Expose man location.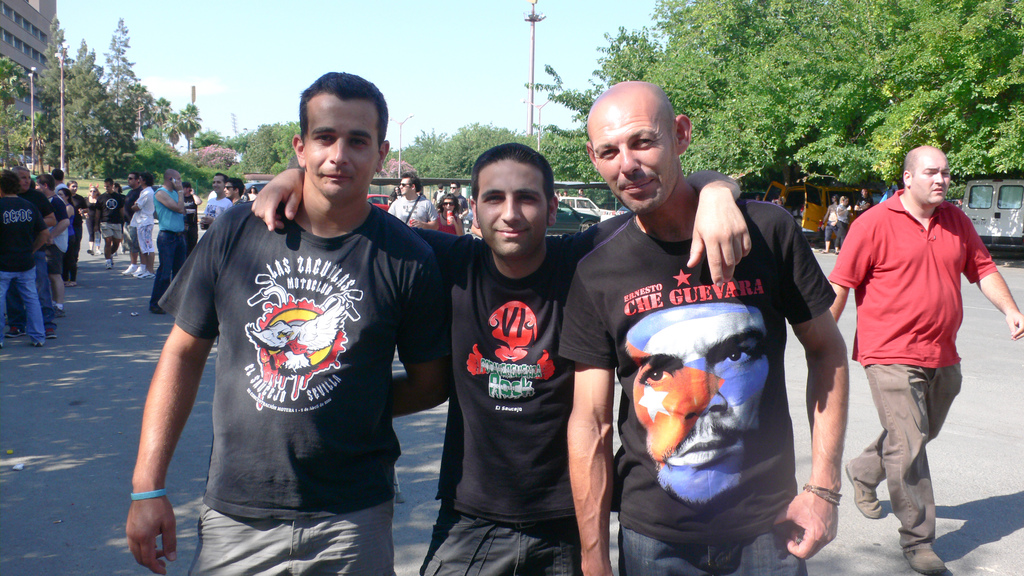
Exposed at {"x1": 199, "y1": 171, "x2": 229, "y2": 232}.
